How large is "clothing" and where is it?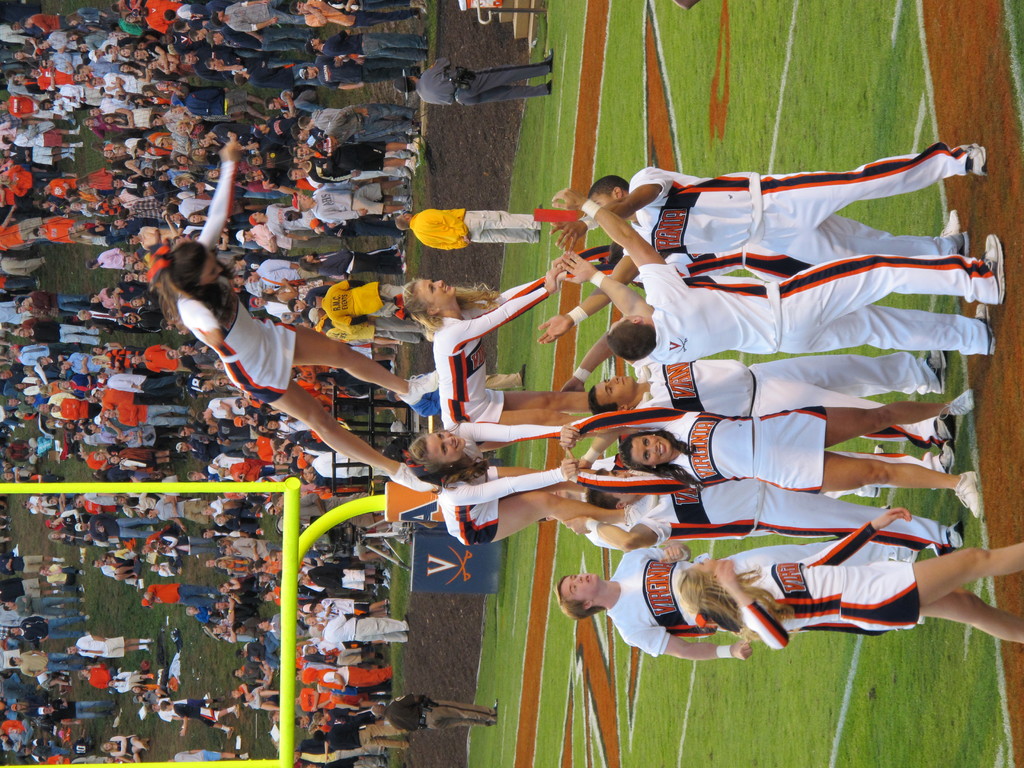
Bounding box: locate(102, 383, 141, 412).
